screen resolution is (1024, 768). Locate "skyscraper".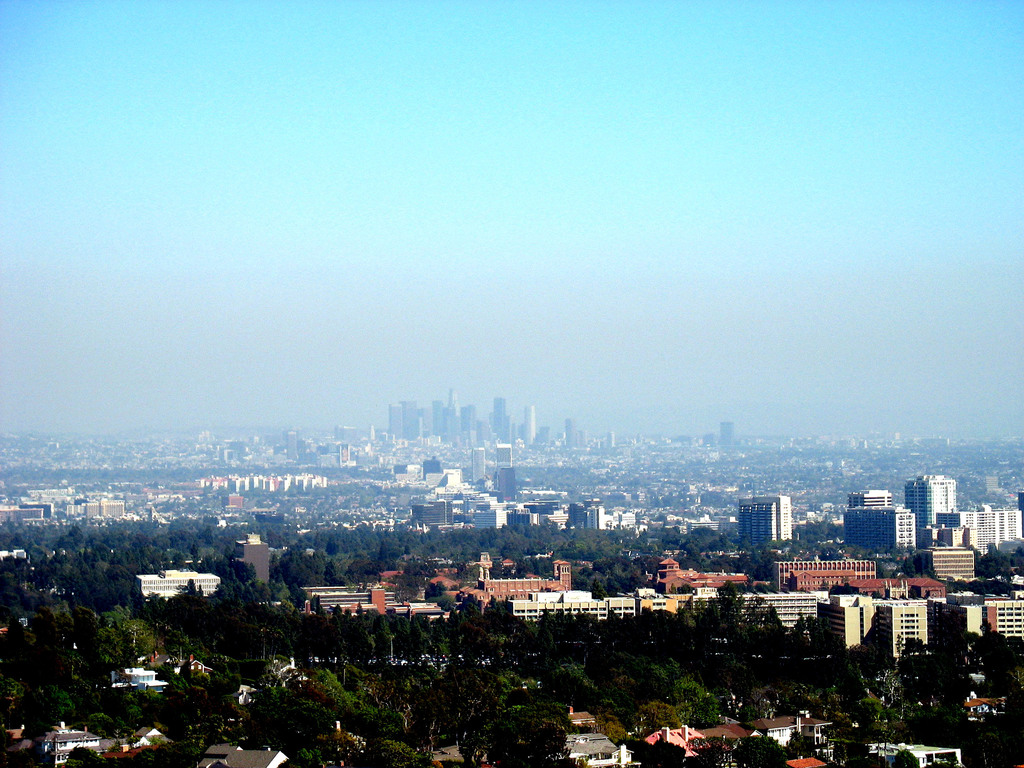
{"left": 963, "top": 500, "right": 1023, "bottom": 559}.
